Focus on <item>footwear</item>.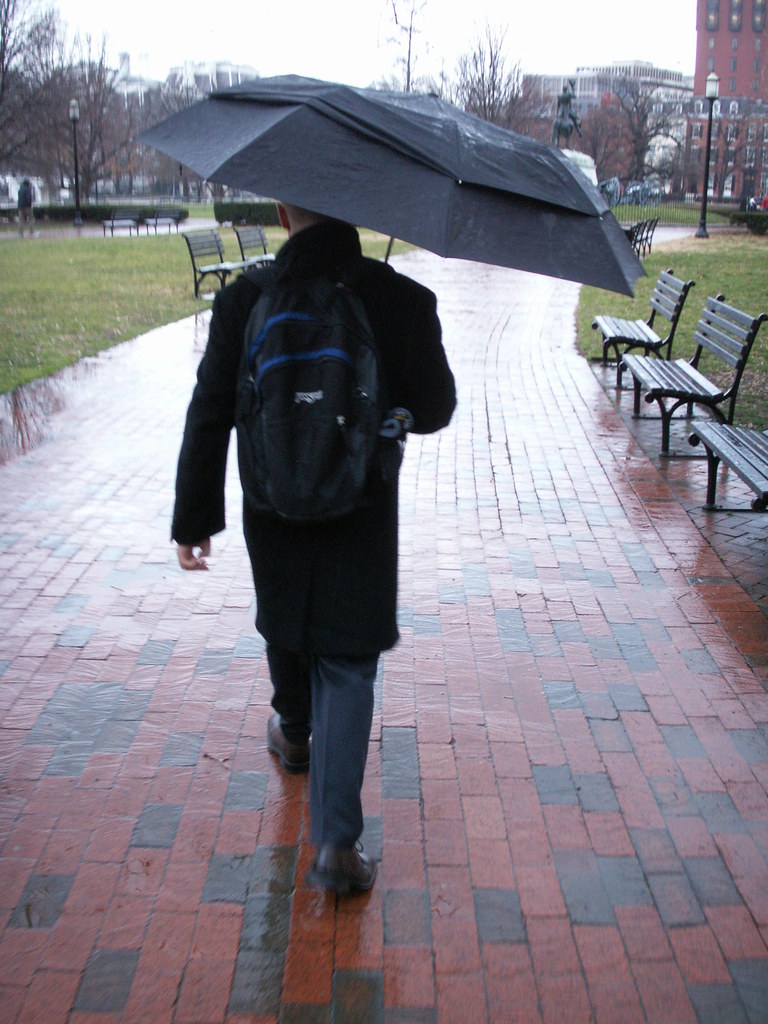
Focused at 266, 708, 313, 780.
